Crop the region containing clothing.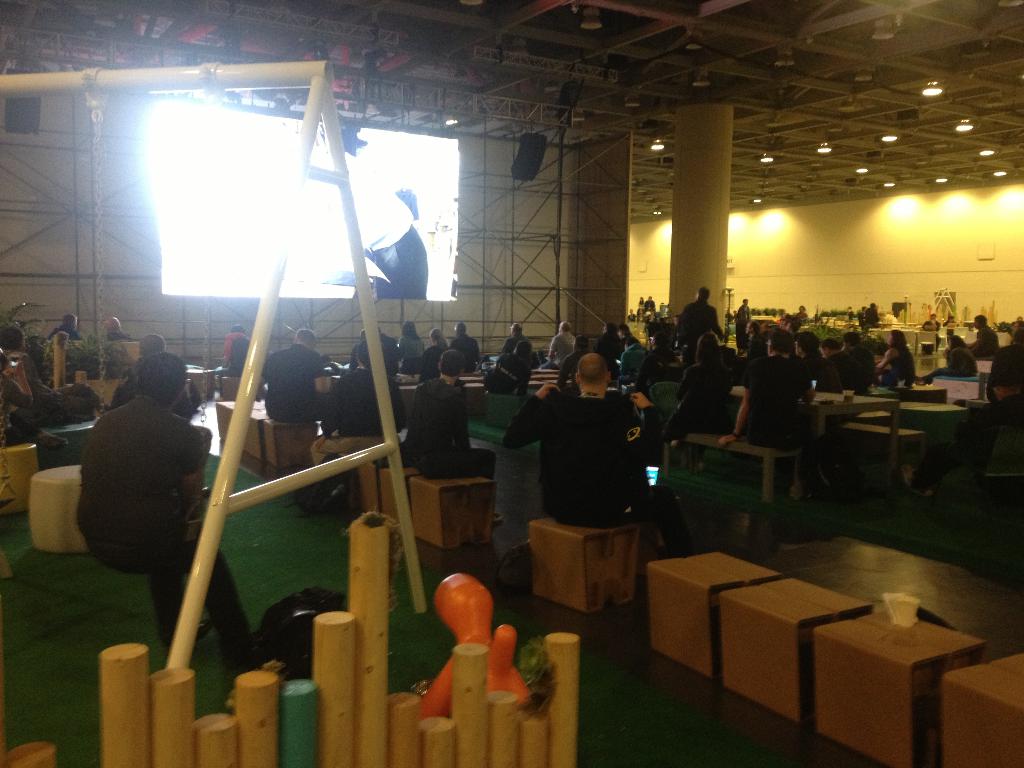
Crop region: (left=845, top=342, right=876, bottom=389).
